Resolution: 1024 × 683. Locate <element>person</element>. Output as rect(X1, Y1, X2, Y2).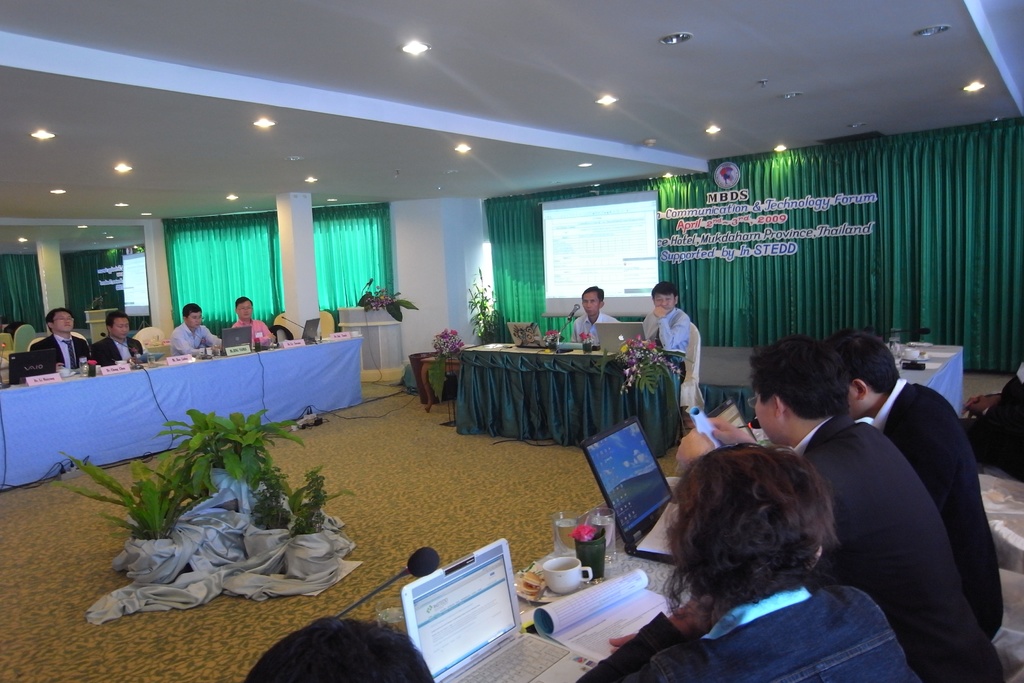
rect(955, 365, 1023, 475).
